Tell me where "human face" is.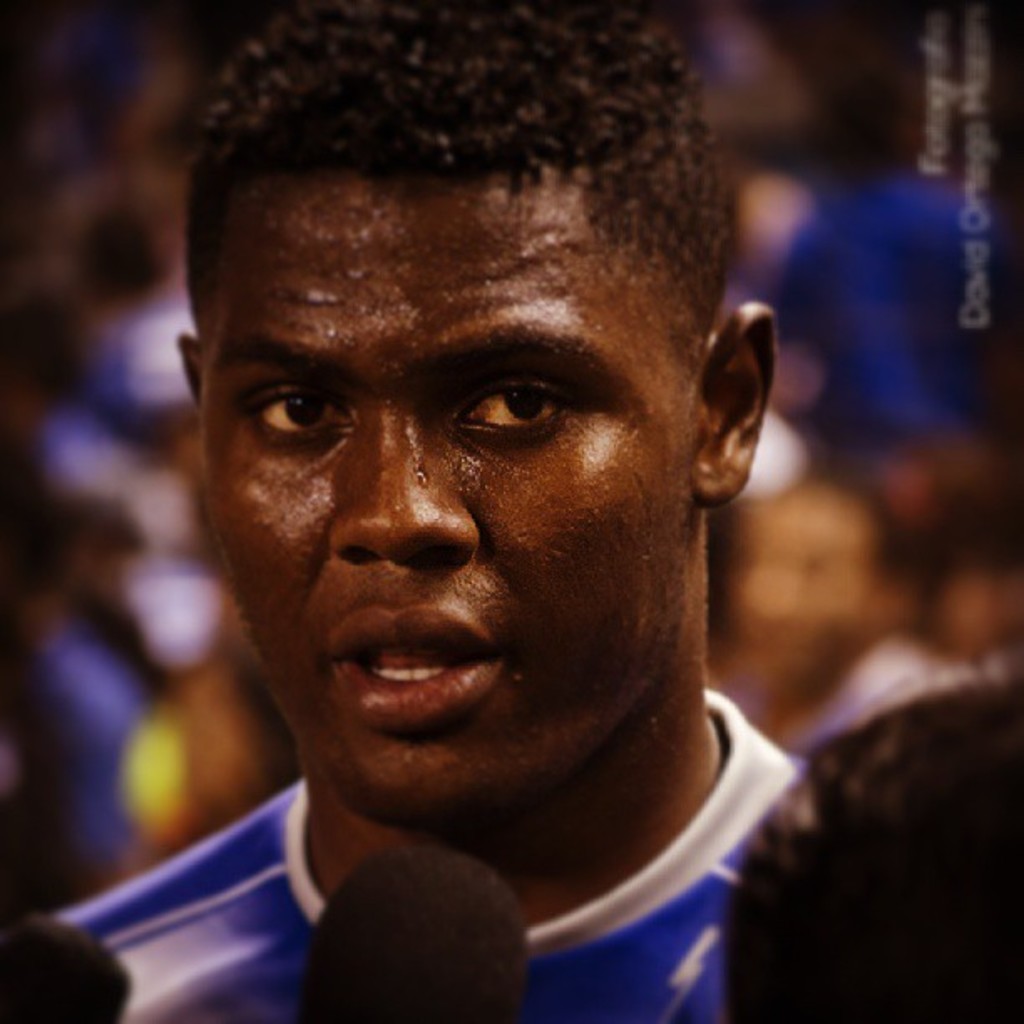
"human face" is at (x1=196, y1=177, x2=689, y2=830).
